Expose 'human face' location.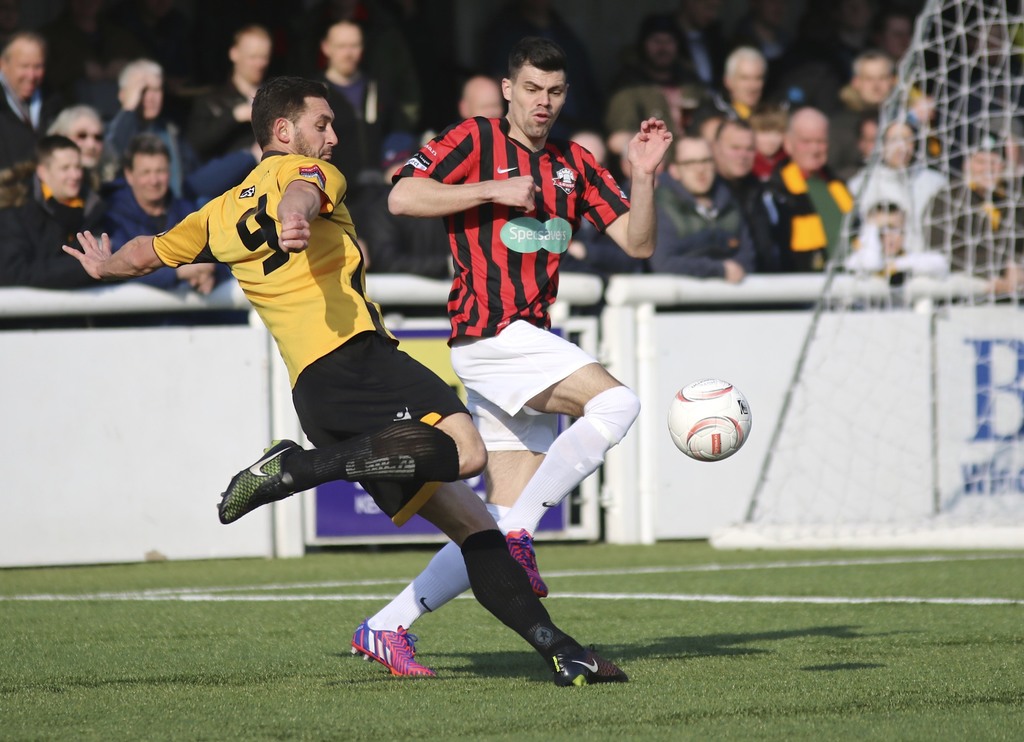
Exposed at x1=510, y1=61, x2=564, y2=145.
